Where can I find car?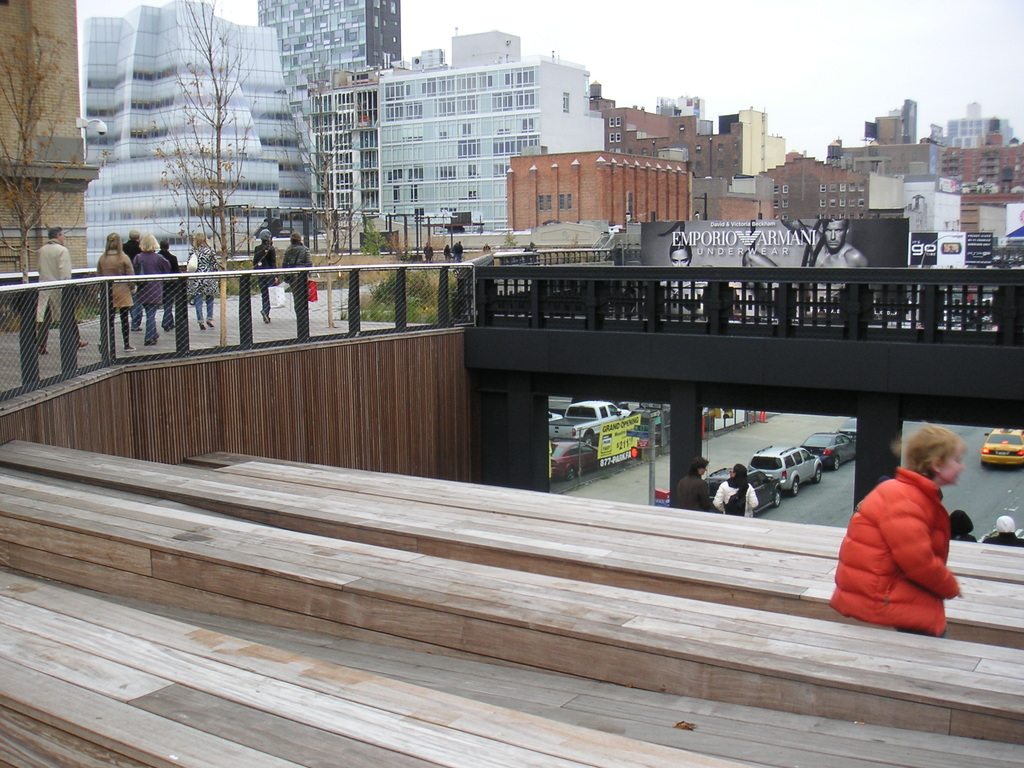
You can find it at bbox(976, 420, 1023, 464).
